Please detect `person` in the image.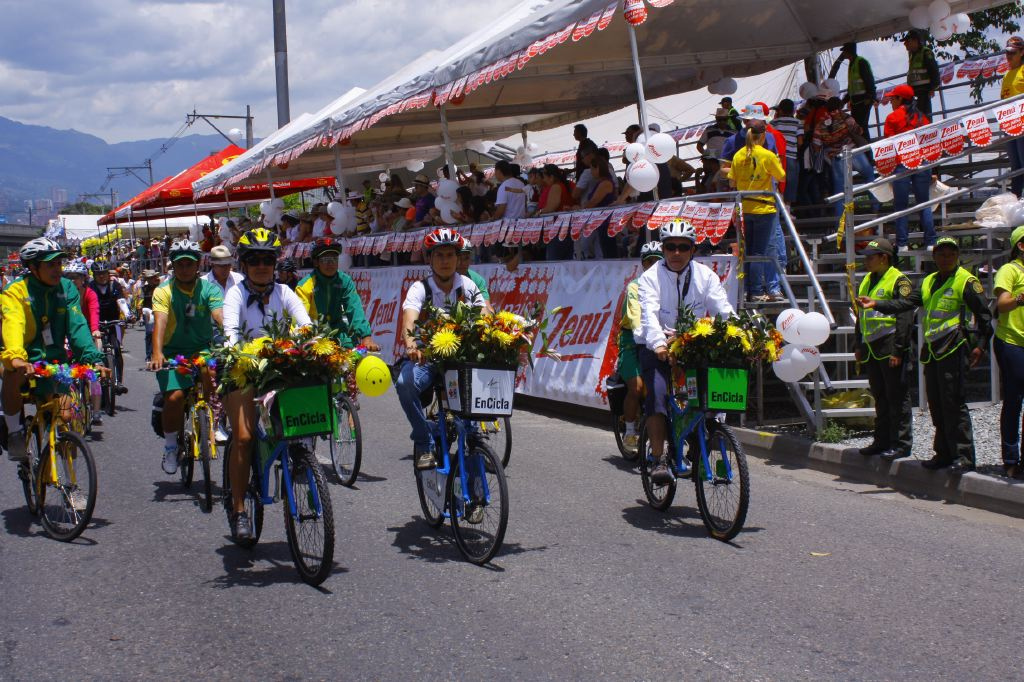
{"left": 62, "top": 259, "right": 103, "bottom": 427}.
